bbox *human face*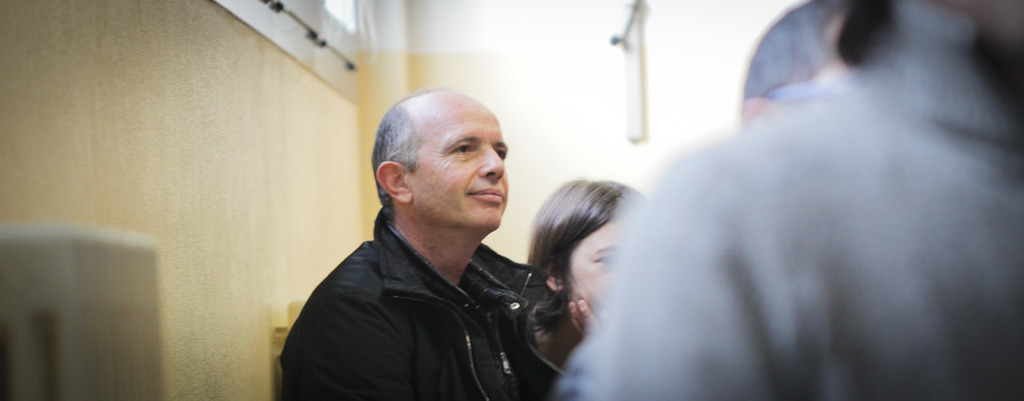
[left=570, top=204, right=619, bottom=306]
